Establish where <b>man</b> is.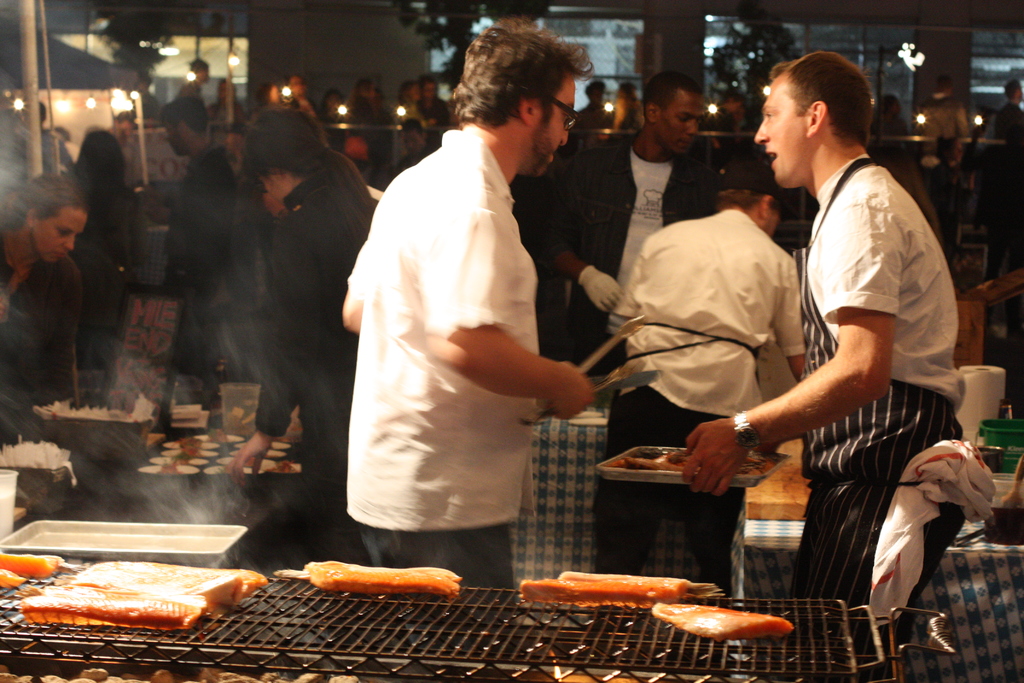
Established at 923/60/951/140.
